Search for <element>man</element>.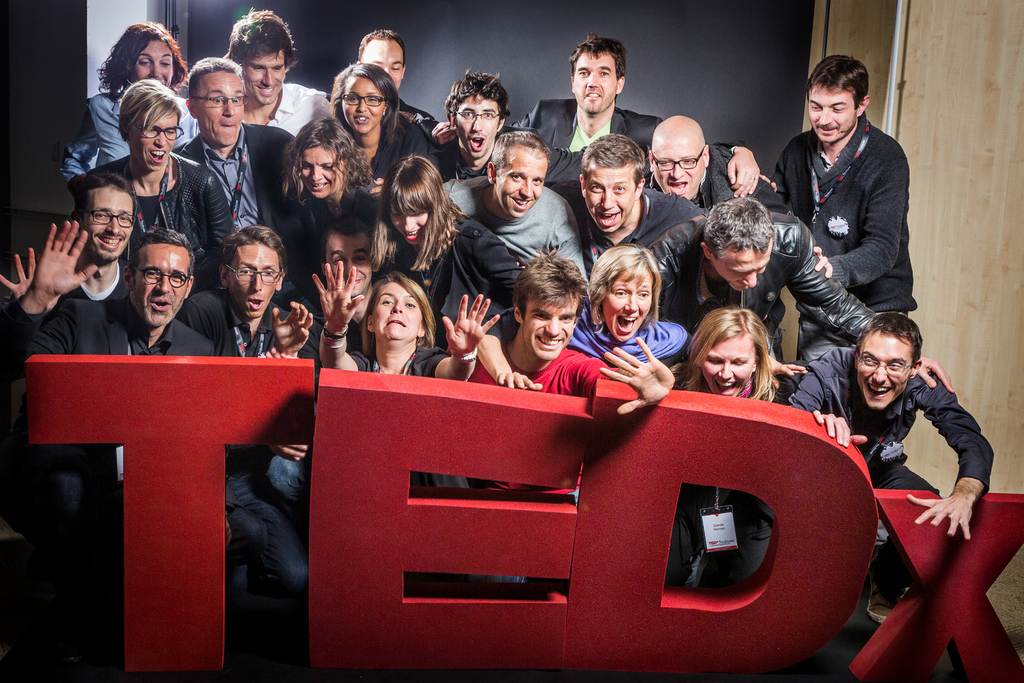
Found at 467, 245, 672, 585.
